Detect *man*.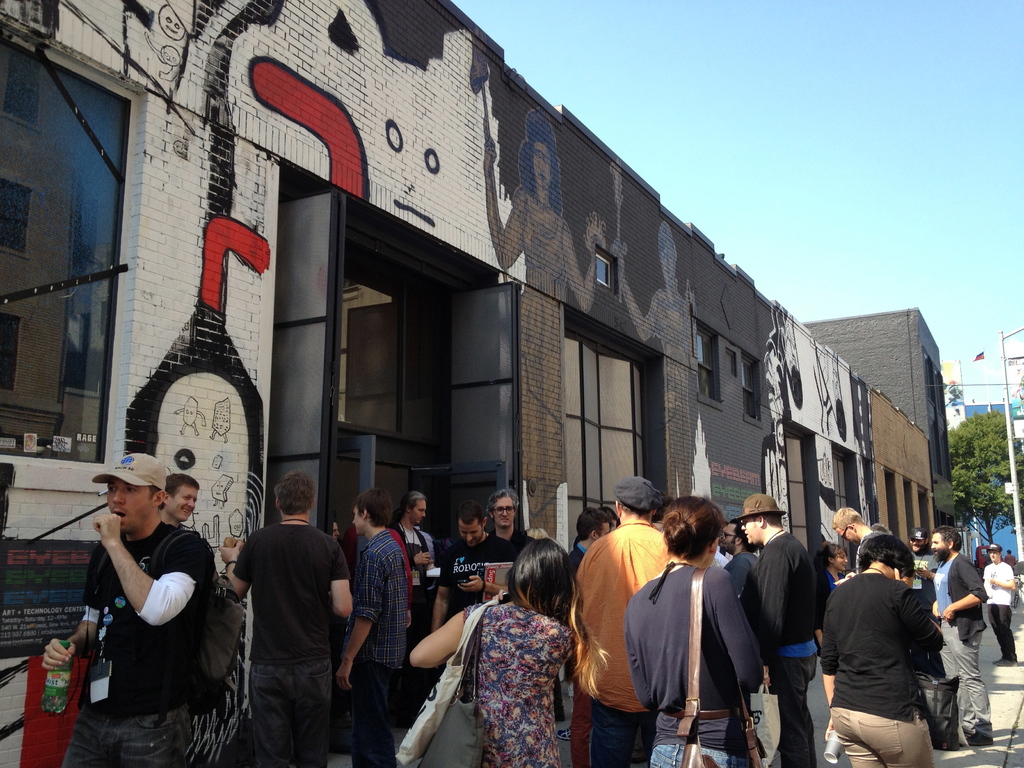
Detected at {"x1": 828, "y1": 503, "x2": 884, "y2": 543}.
